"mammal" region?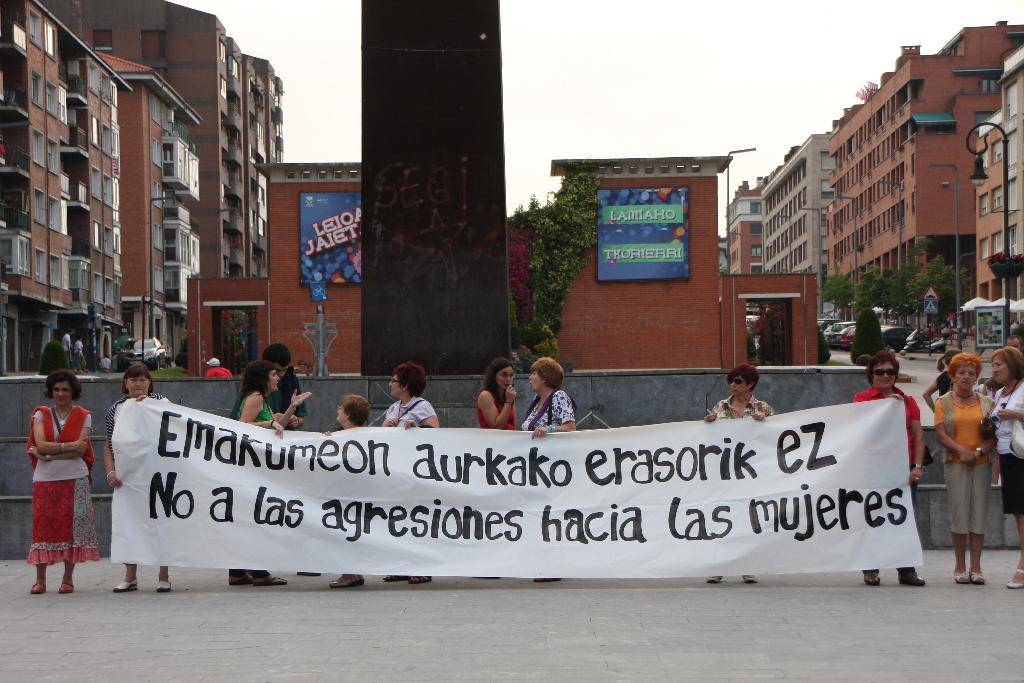
[left=932, top=352, right=997, bottom=582]
